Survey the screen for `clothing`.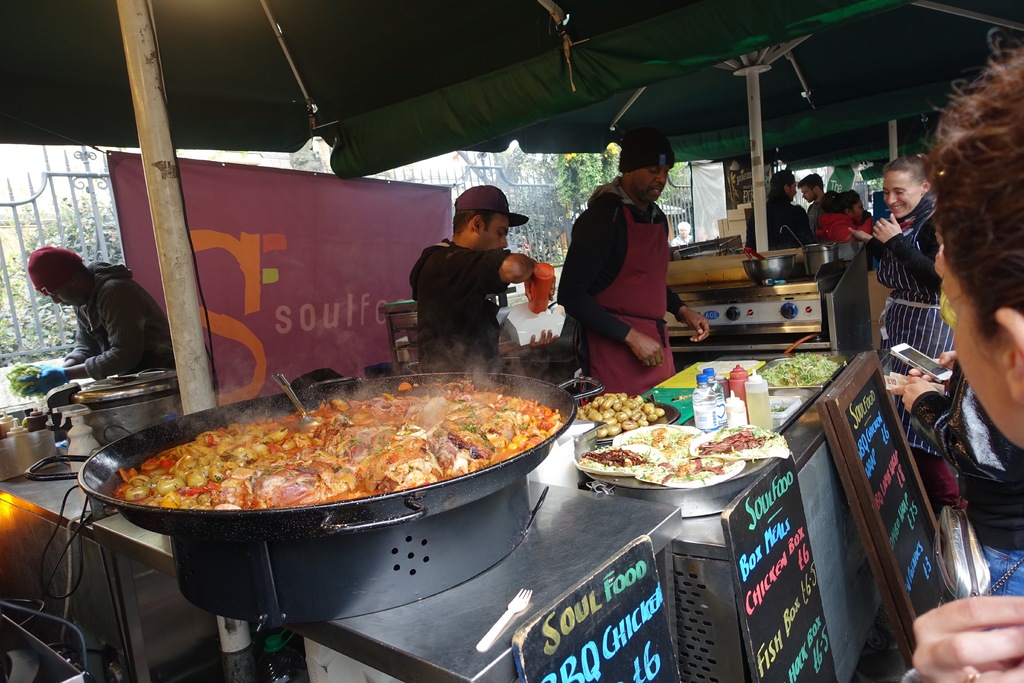
Survey found: 803/199/831/238.
